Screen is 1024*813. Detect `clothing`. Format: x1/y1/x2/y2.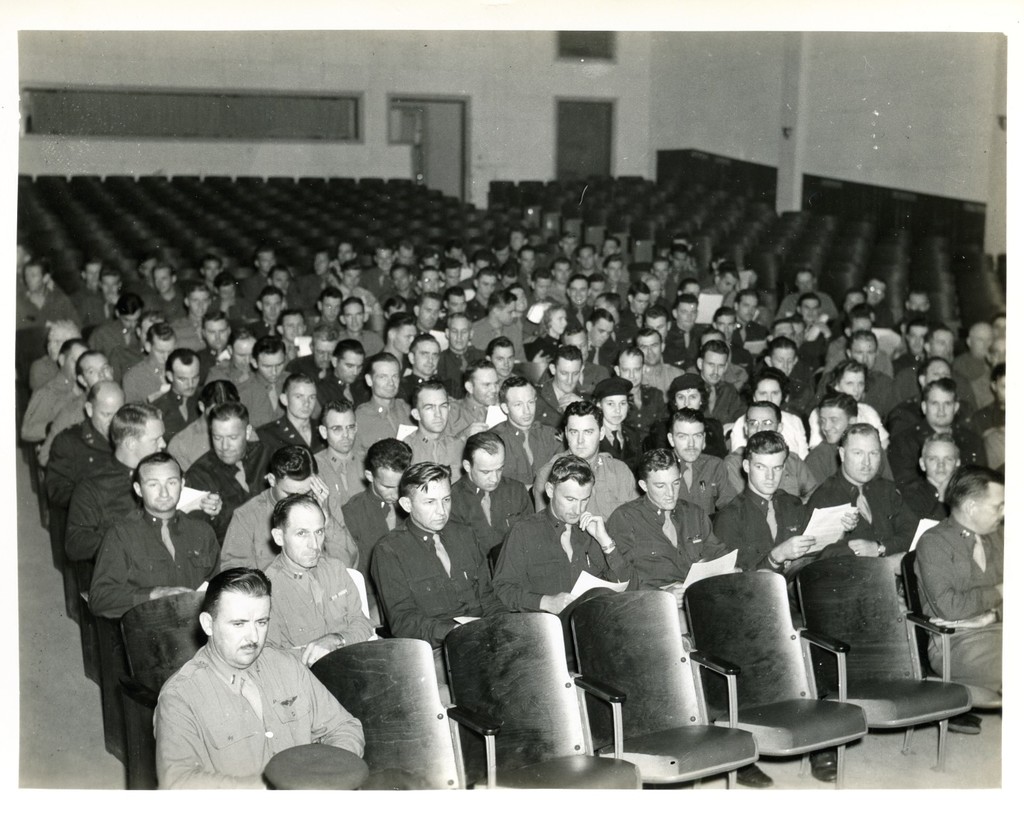
19/294/82/327.
